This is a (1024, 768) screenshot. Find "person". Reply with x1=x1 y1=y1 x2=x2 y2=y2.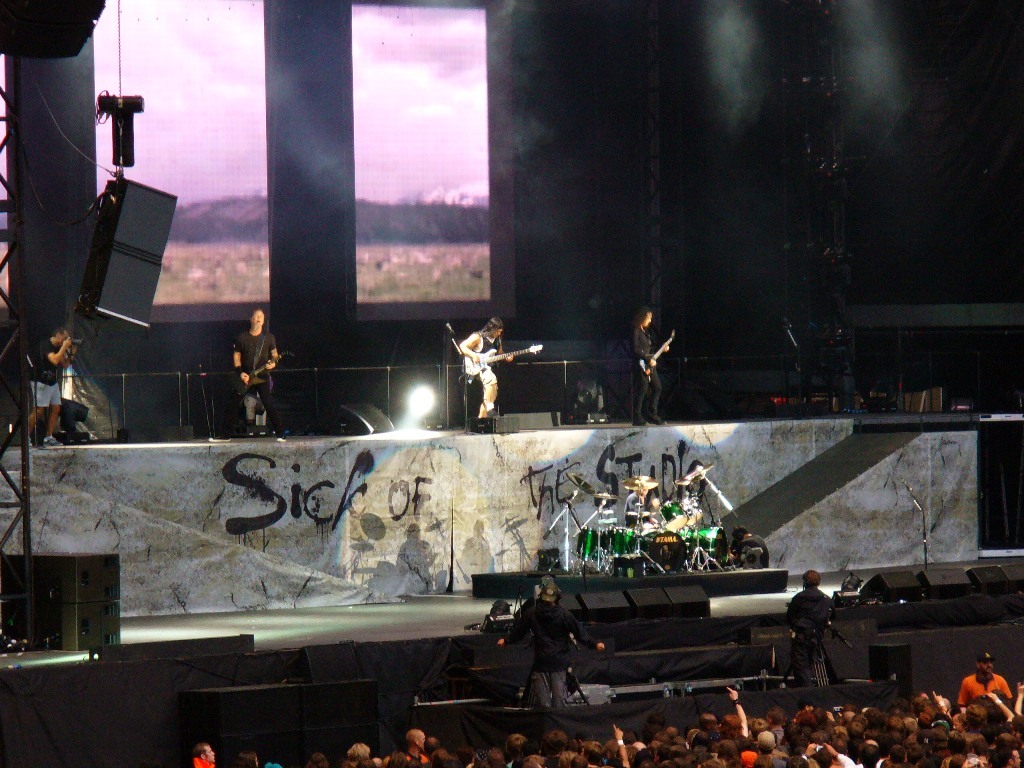
x1=457 y1=319 x2=512 y2=427.
